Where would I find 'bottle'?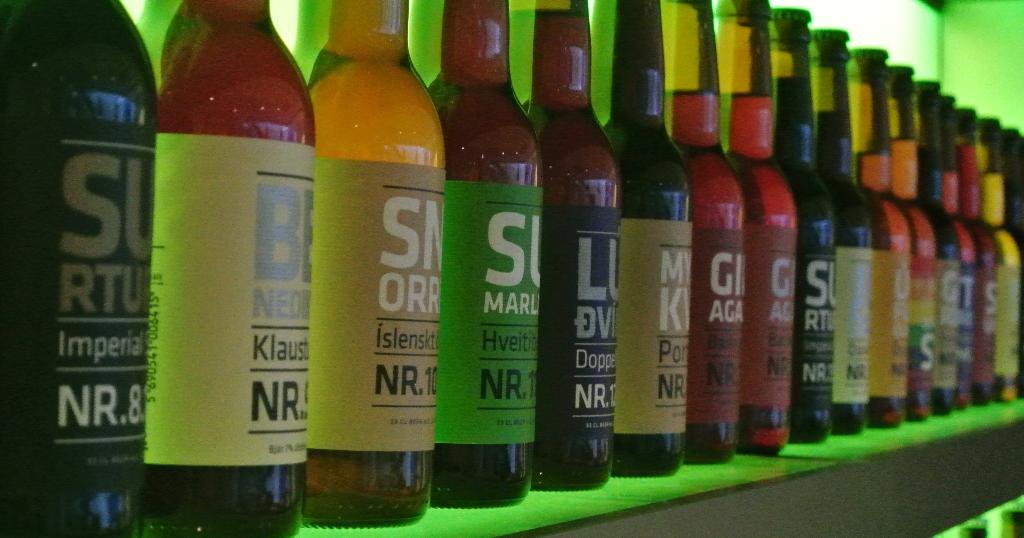
At x1=3, y1=0, x2=161, y2=537.
